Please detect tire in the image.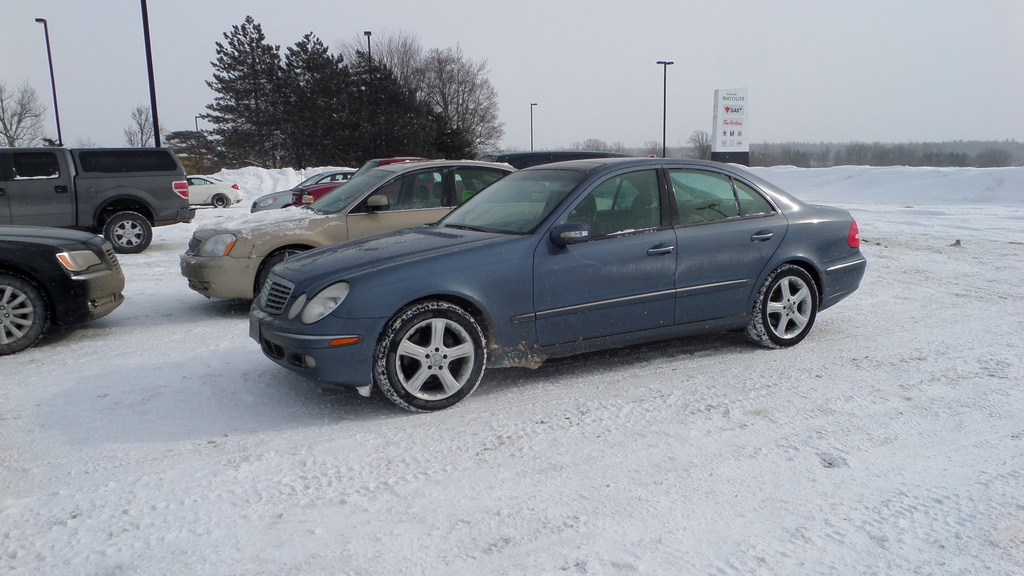
<region>102, 213, 155, 252</region>.
